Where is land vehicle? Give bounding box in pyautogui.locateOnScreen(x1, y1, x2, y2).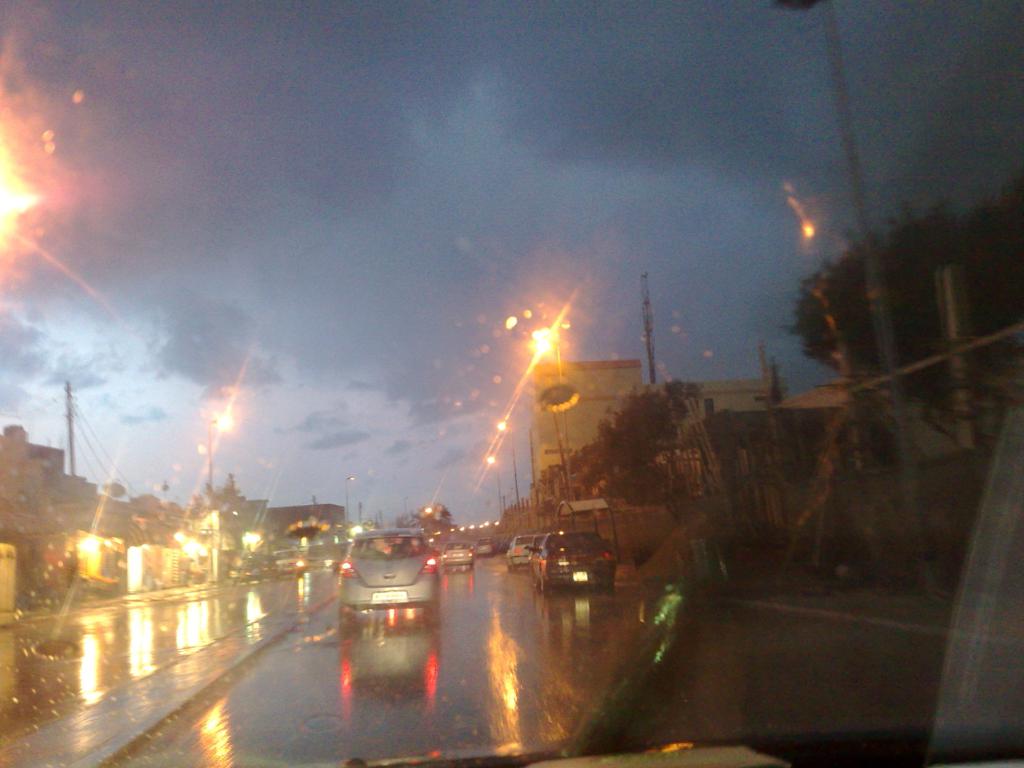
pyautogui.locateOnScreen(340, 527, 439, 614).
